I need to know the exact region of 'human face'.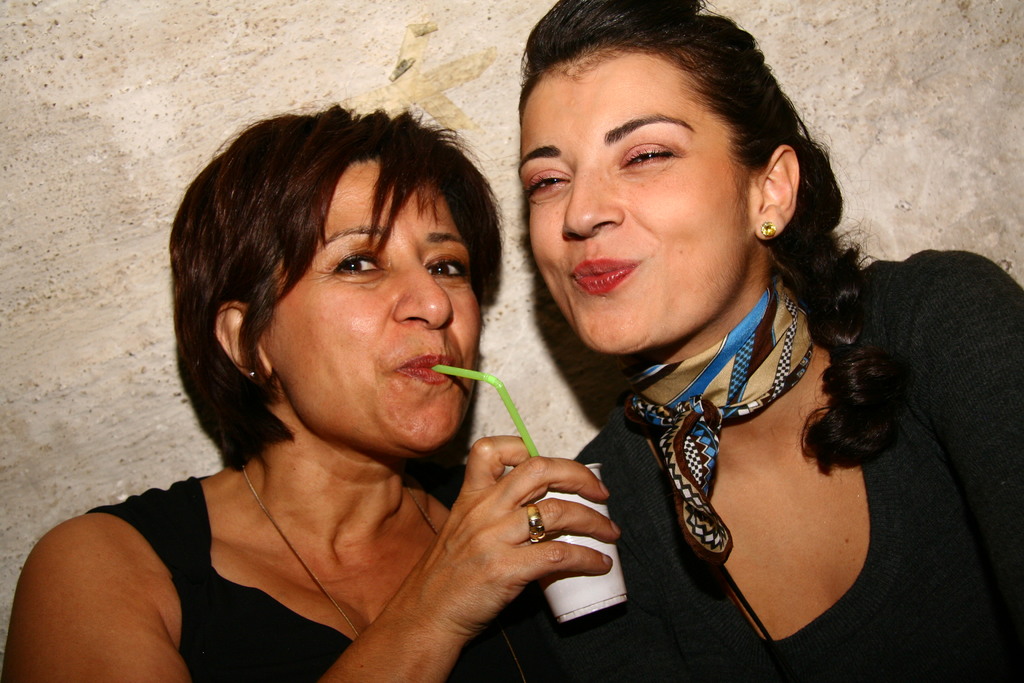
Region: {"x1": 521, "y1": 70, "x2": 748, "y2": 354}.
